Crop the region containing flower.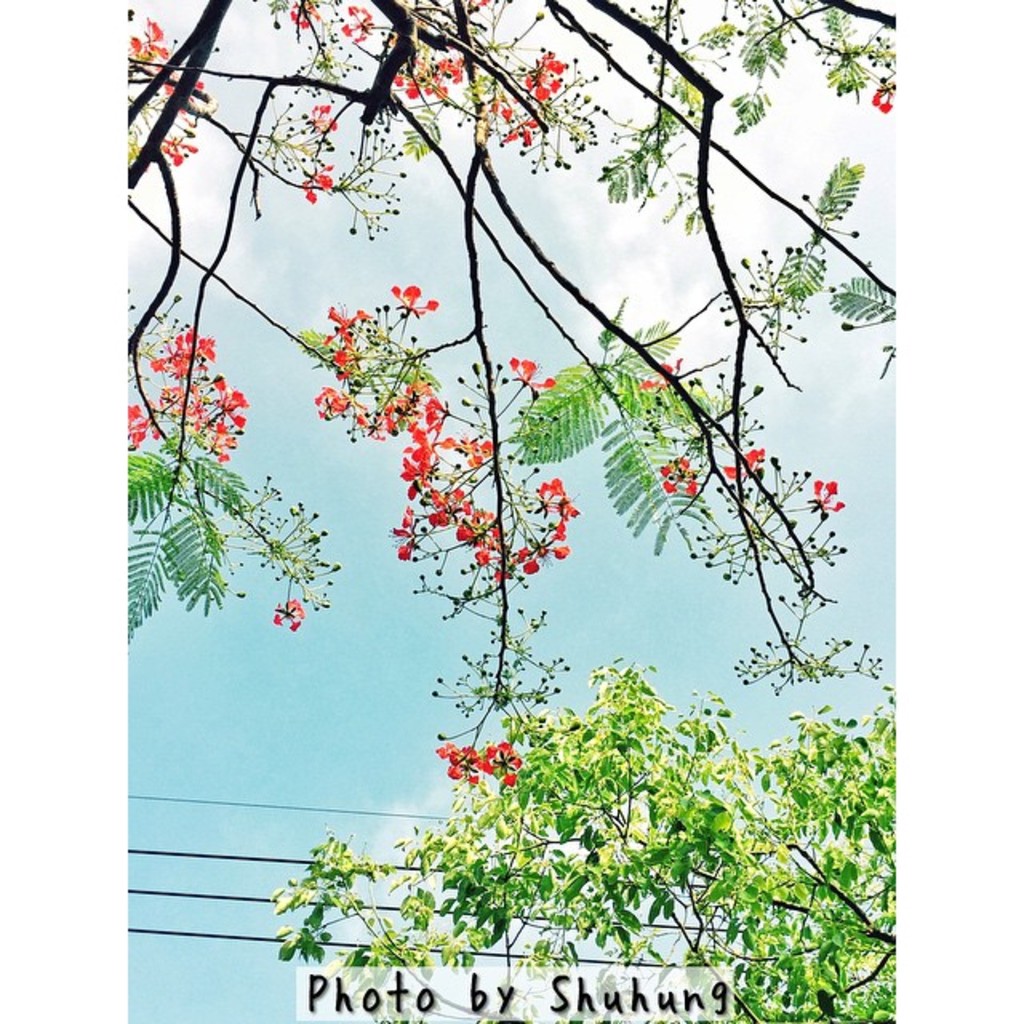
Crop region: (306, 101, 338, 133).
